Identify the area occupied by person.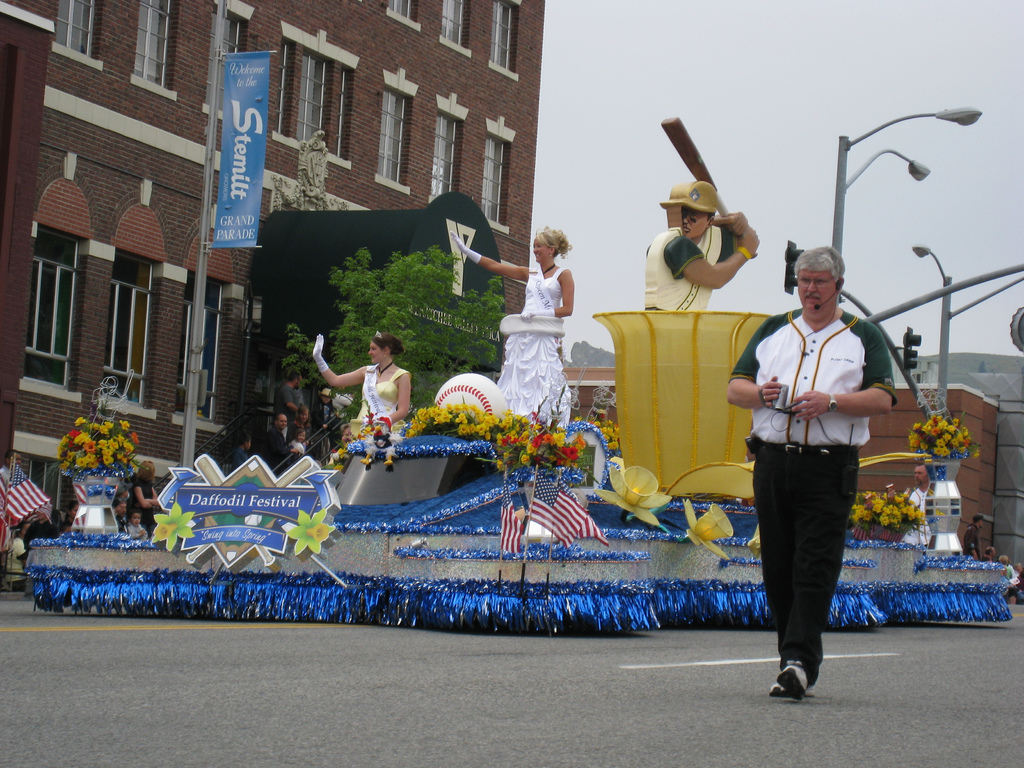
Area: box(117, 469, 136, 500).
